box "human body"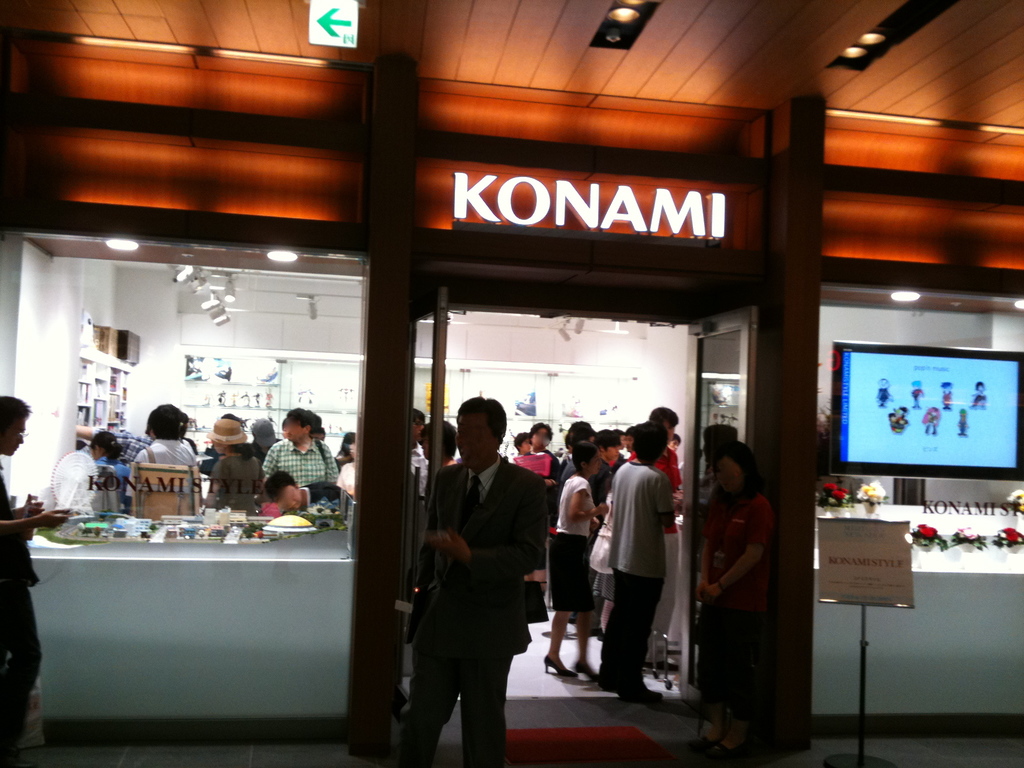
<bbox>940, 382, 954, 410</bbox>
